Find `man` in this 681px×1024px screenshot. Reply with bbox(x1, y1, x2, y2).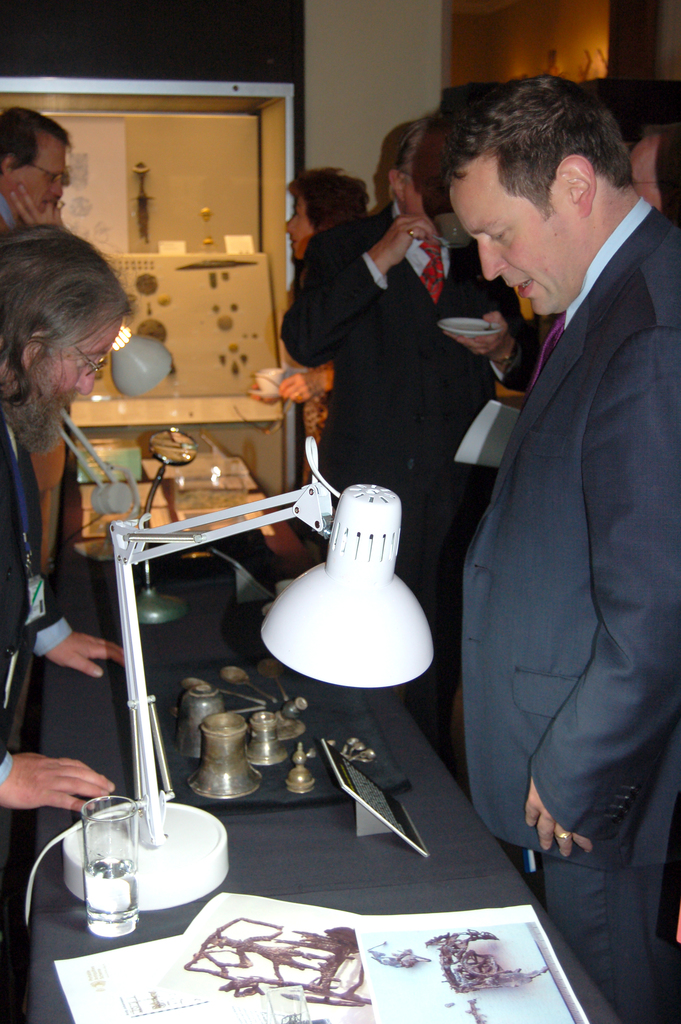
bbox(436, 70, 680, 1023).
